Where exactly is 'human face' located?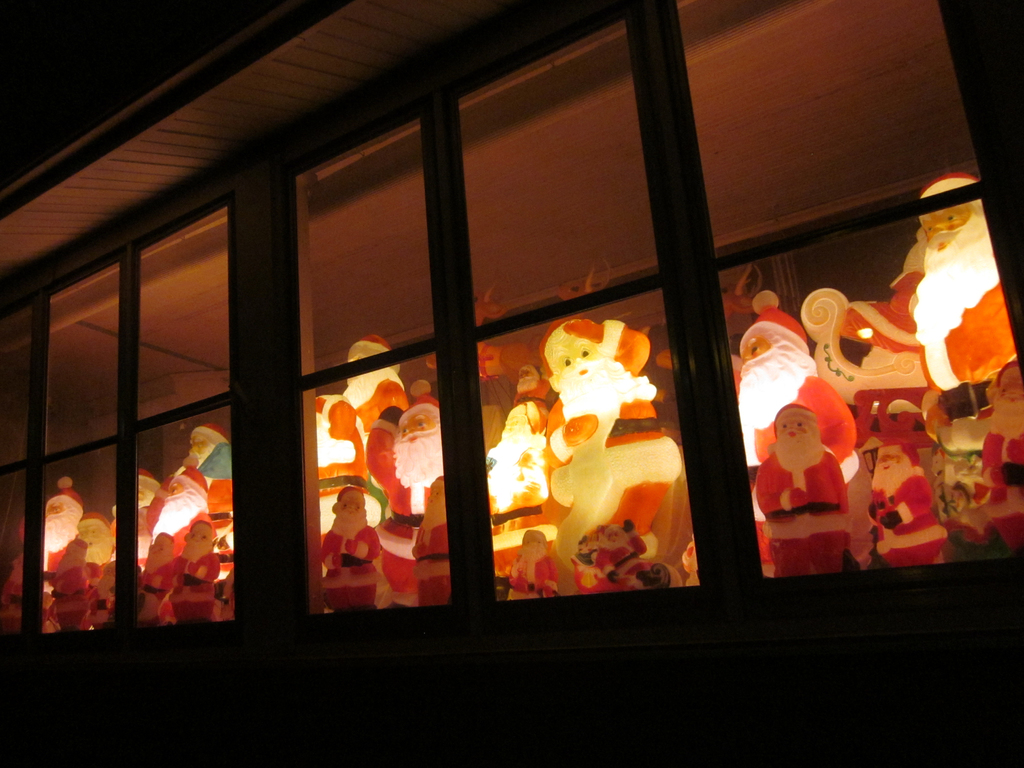
Its bounding box is BBox(336, 497, 368, 531).
